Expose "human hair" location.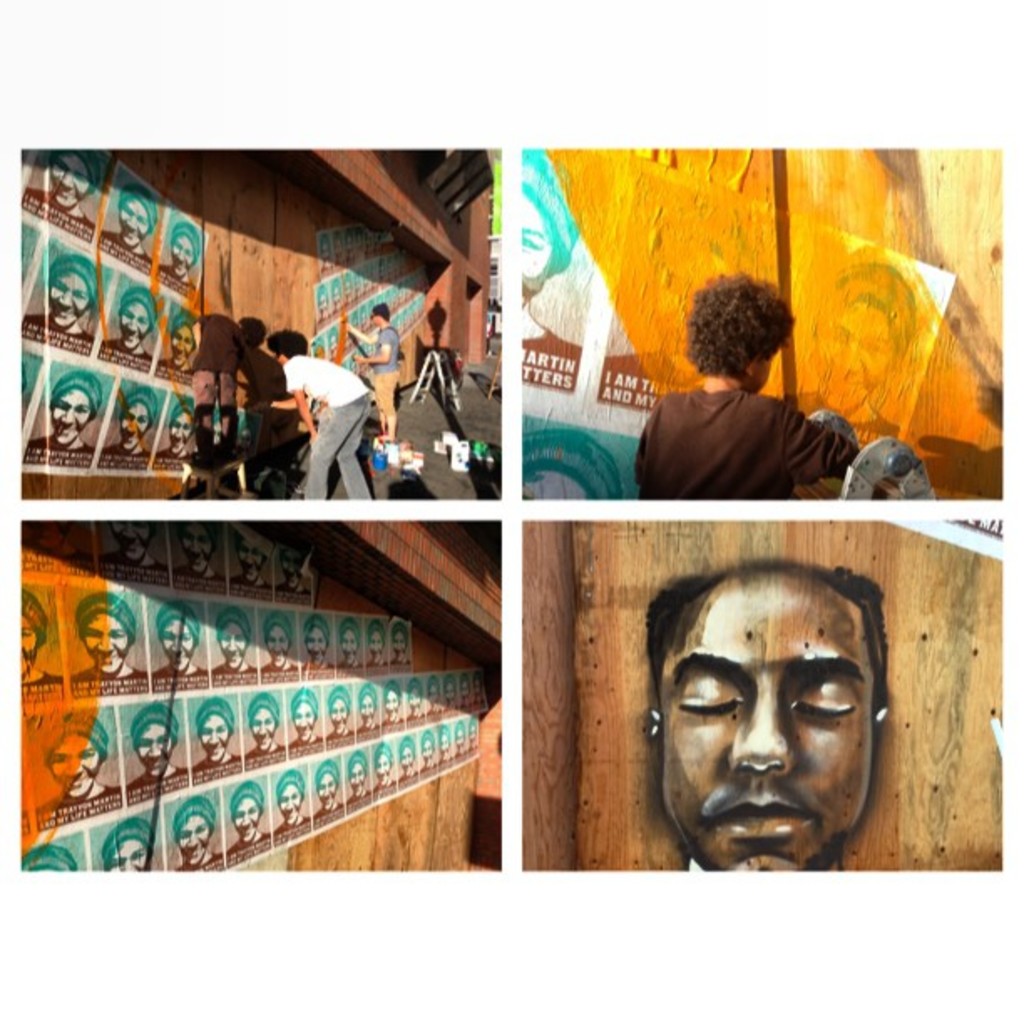
Exposed at [378,743,393,763].
